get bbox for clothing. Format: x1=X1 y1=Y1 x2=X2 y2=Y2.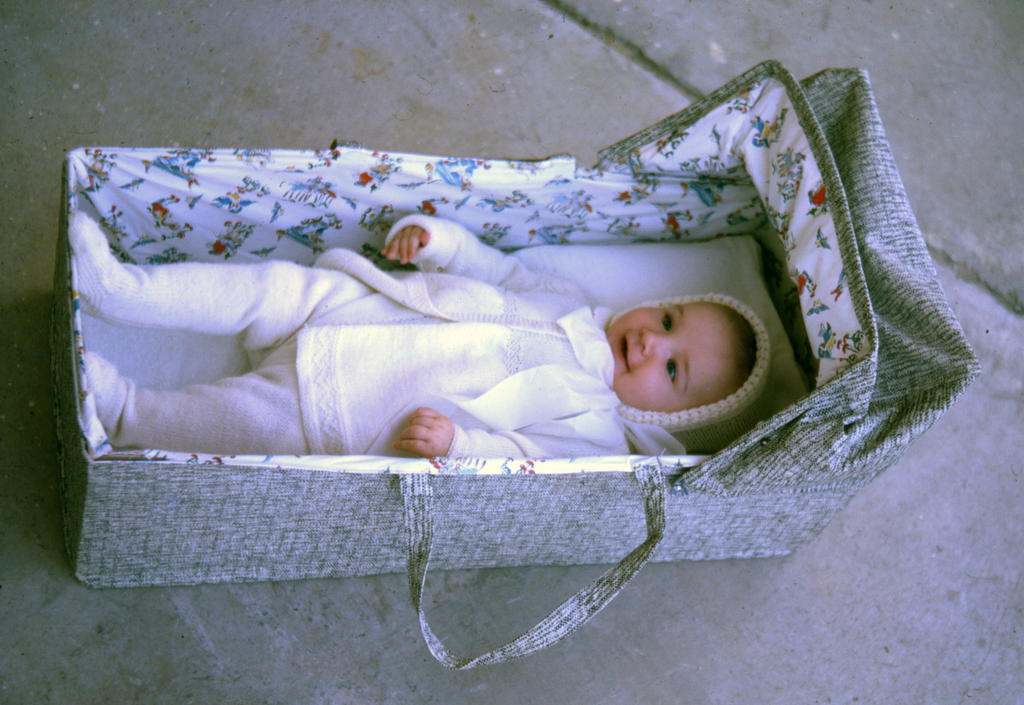
x1=295 y1=217 x2=632 y2=464.
